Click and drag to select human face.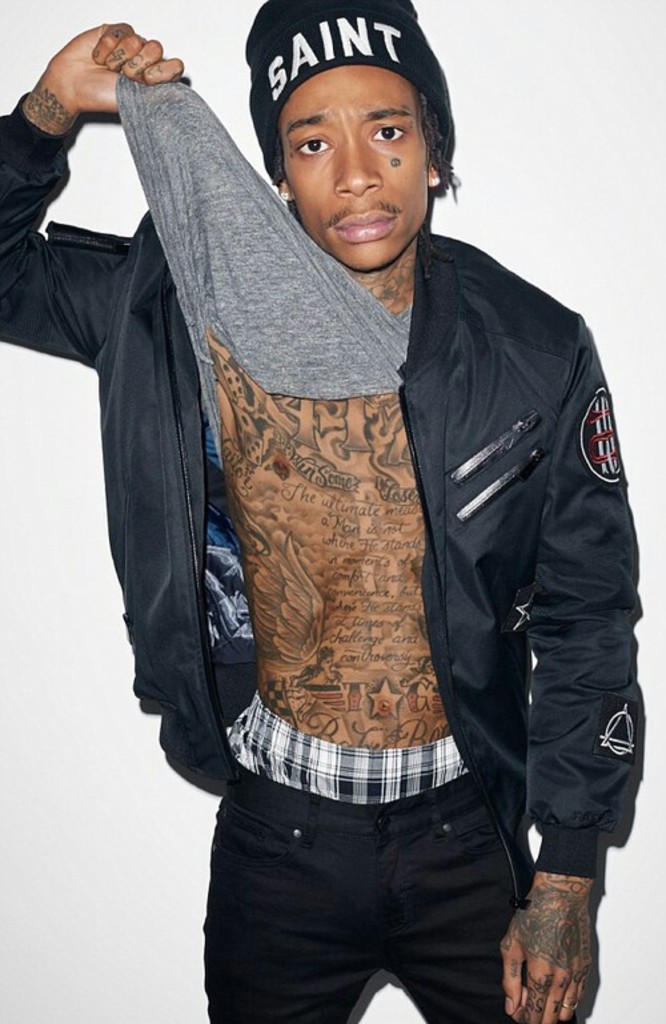
Selection: Rect(278, 57, 428, 270).
